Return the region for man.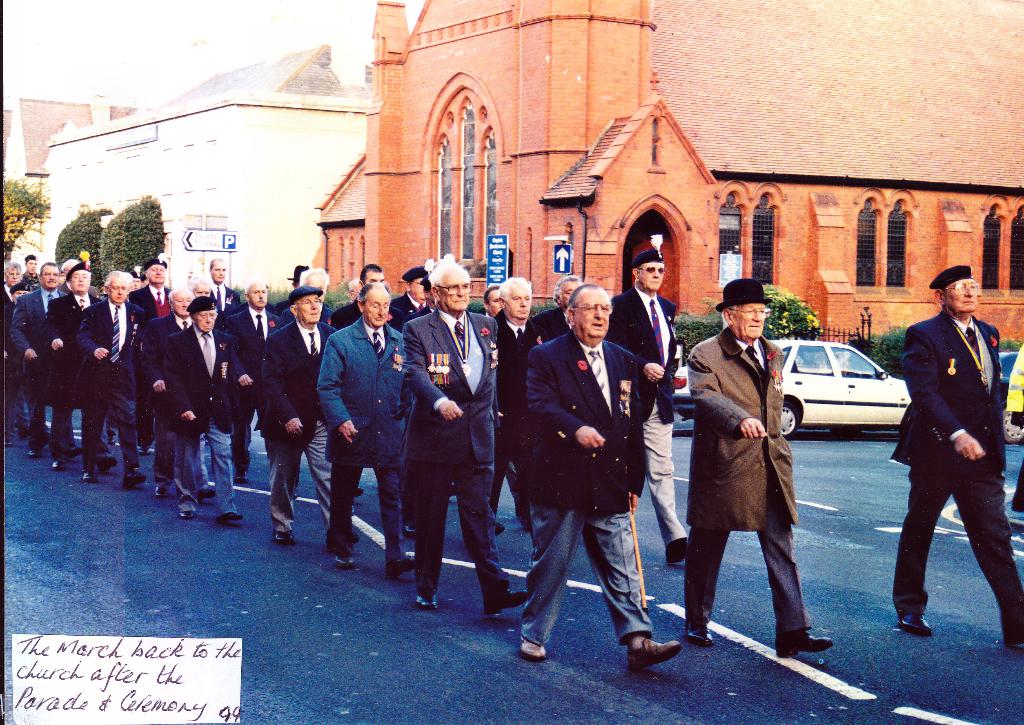
detection(0, 256, 24, 445).
